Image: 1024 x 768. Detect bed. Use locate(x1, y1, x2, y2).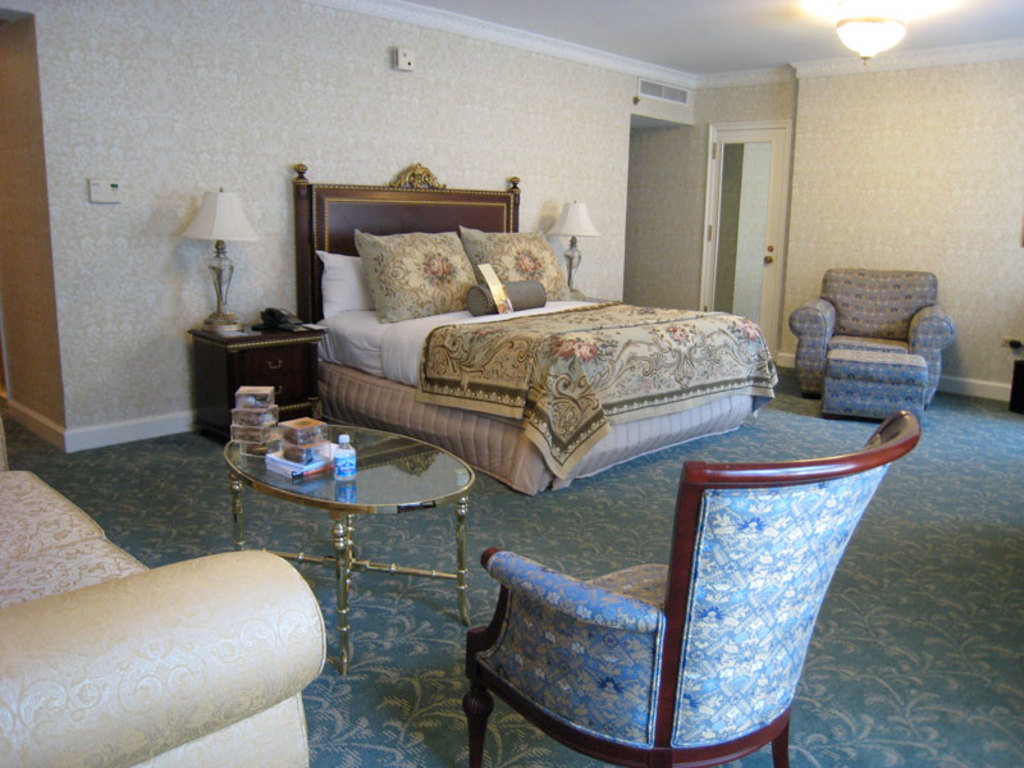
locate(285, 170, 782, 498).
